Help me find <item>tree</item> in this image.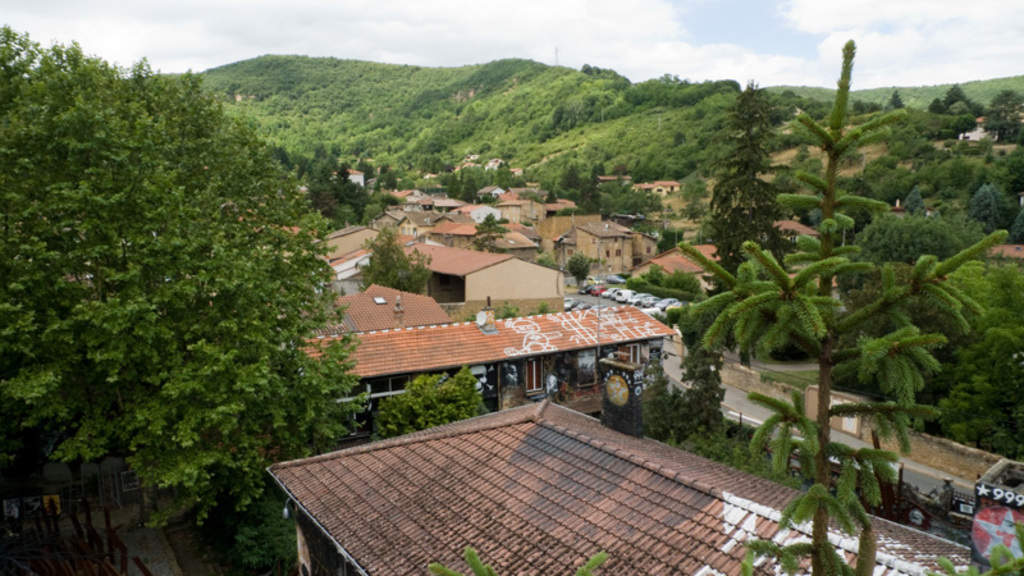
Found it: [767,145,806,193].
